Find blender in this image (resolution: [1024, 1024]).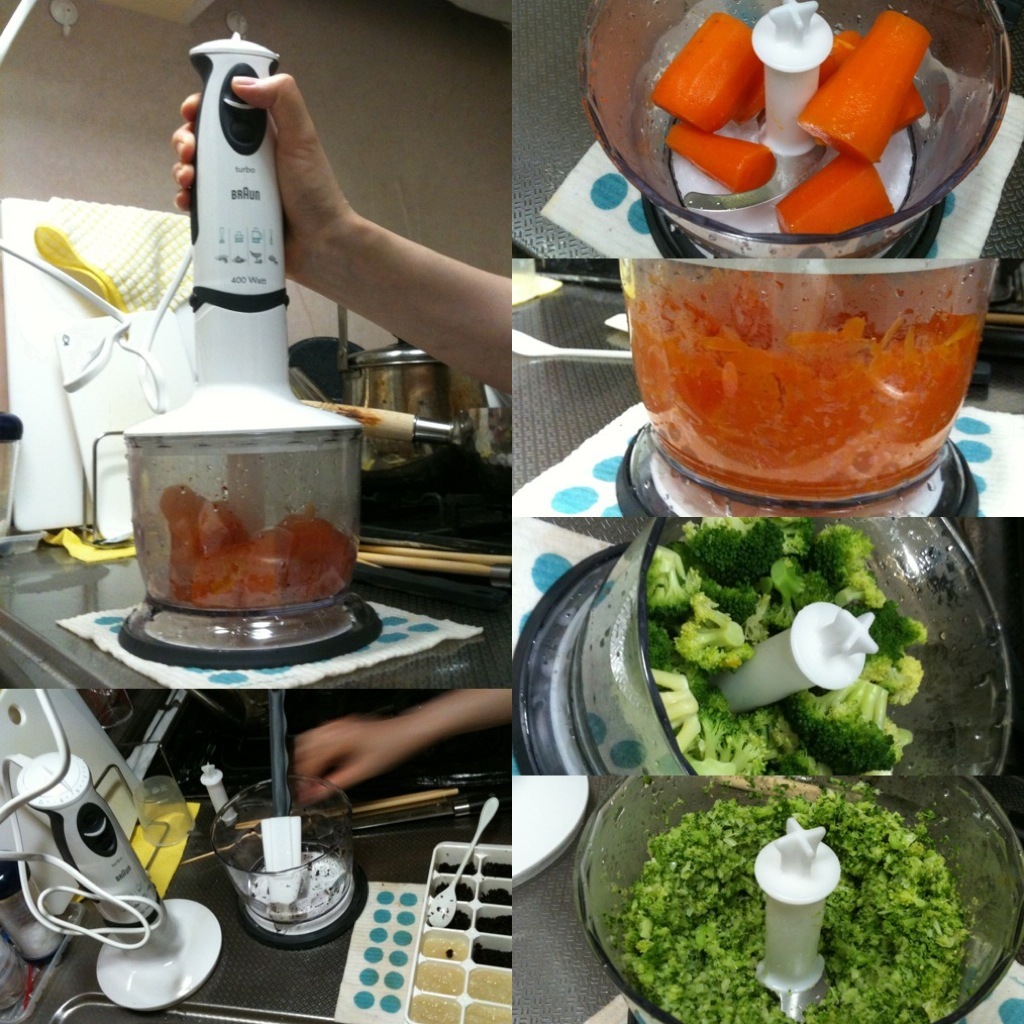
bbox=[203, 773, 367, 961].
